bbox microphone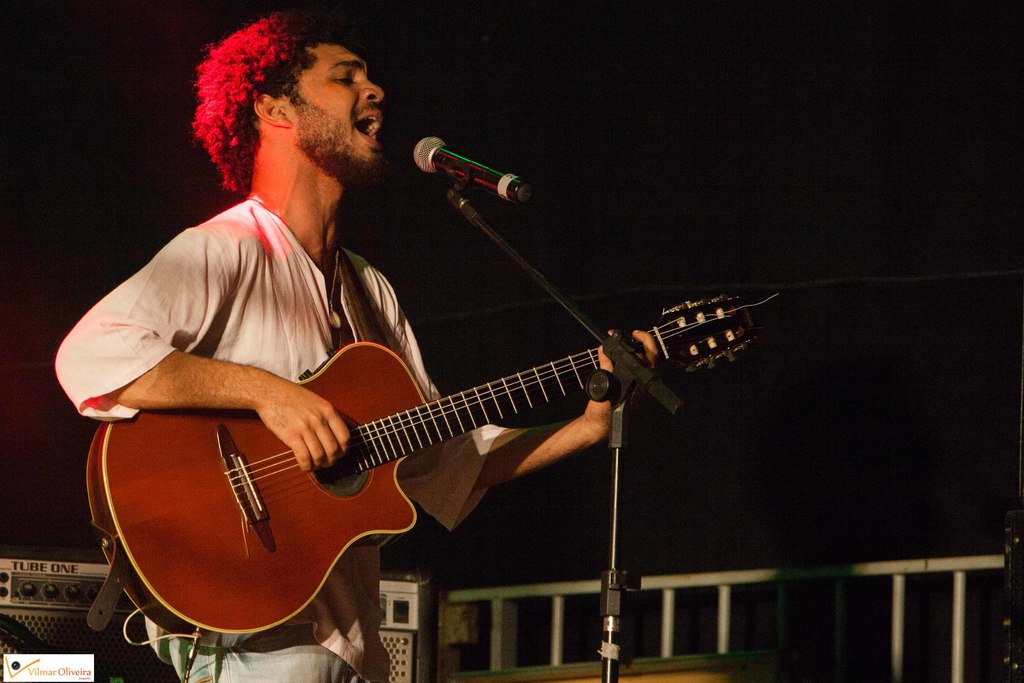
409,136,535,208
